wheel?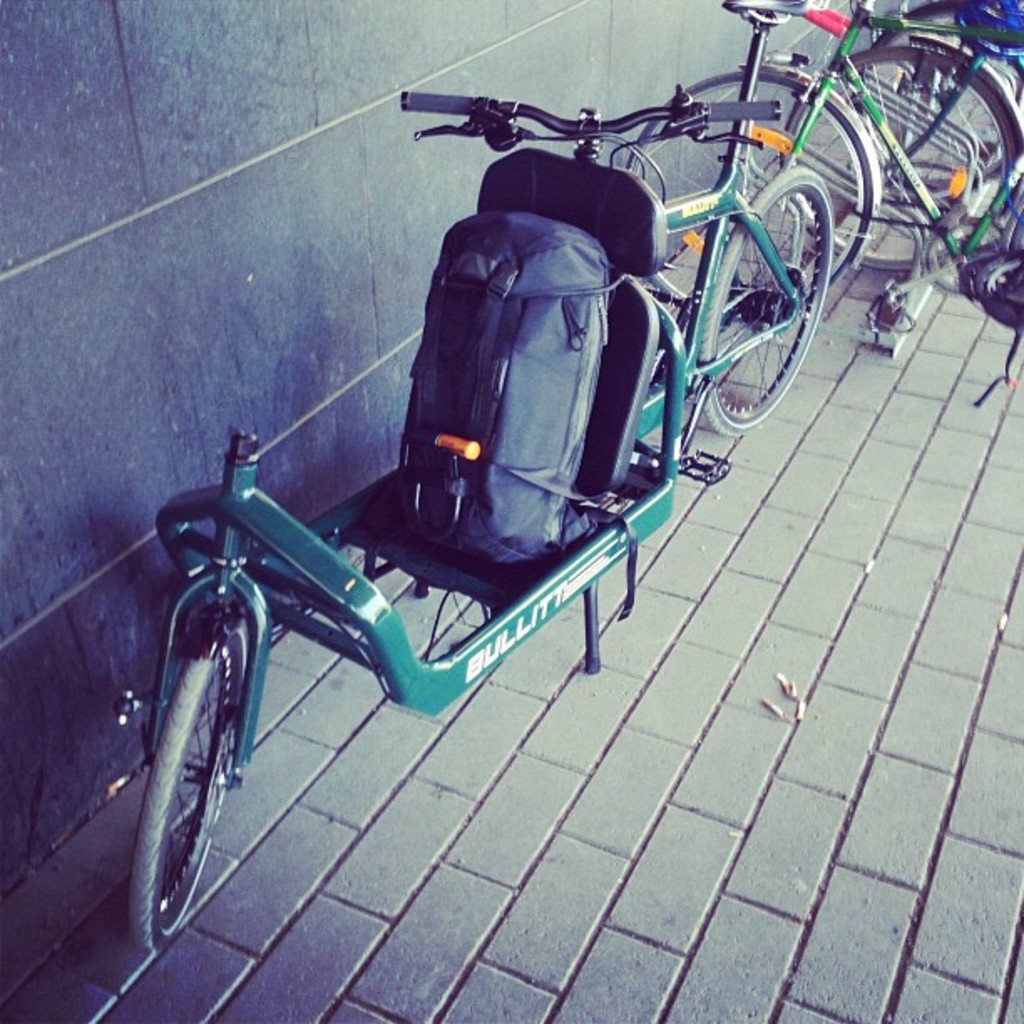
box=[914, 214, 1011, 301]
